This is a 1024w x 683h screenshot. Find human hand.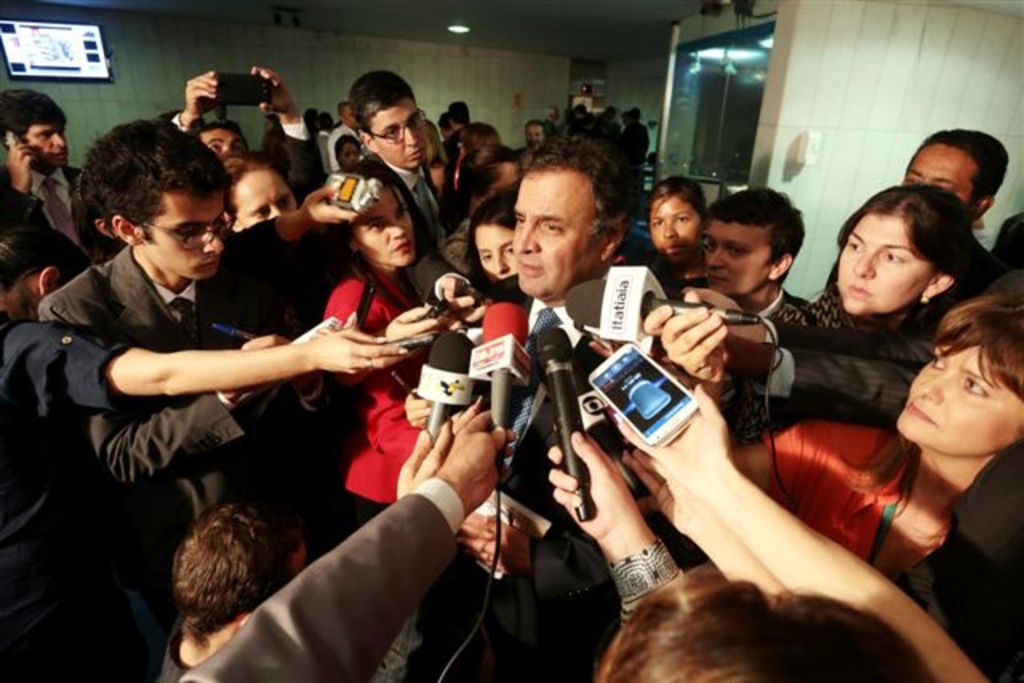
Bounding box: 458, 504, 534, 577.
